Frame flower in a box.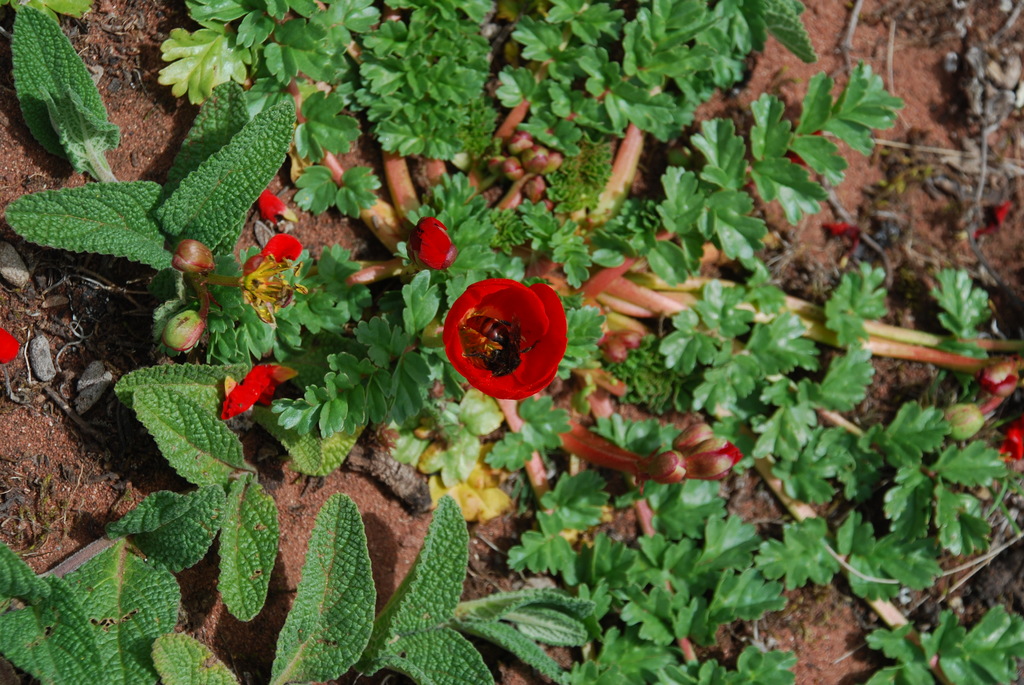
box=[173, 237, 216, 277].
